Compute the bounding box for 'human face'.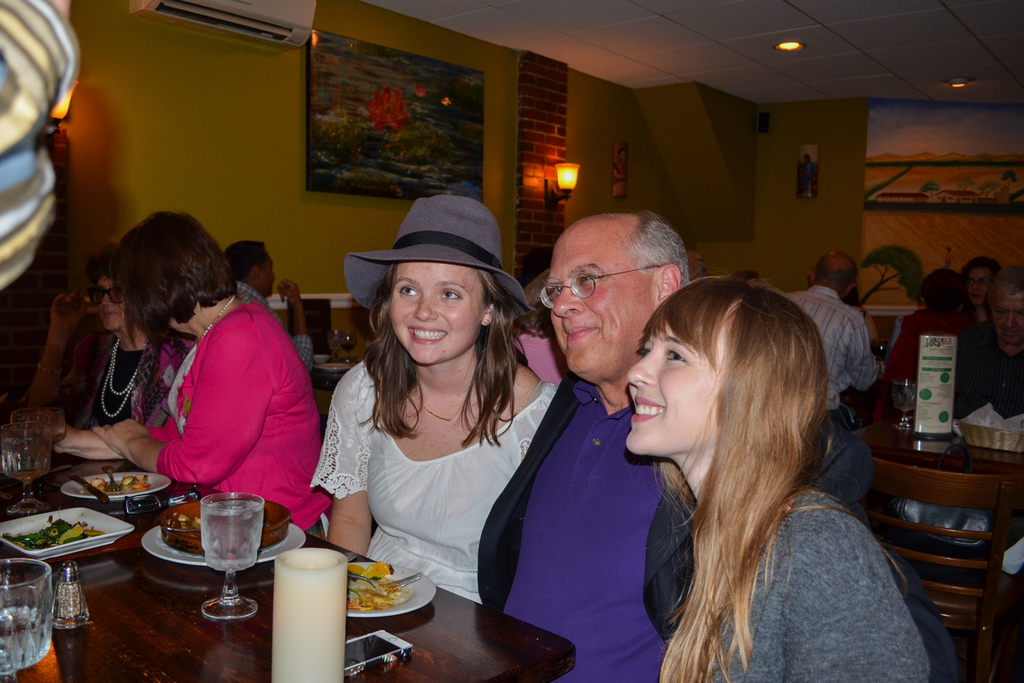
967:270:991:306.
